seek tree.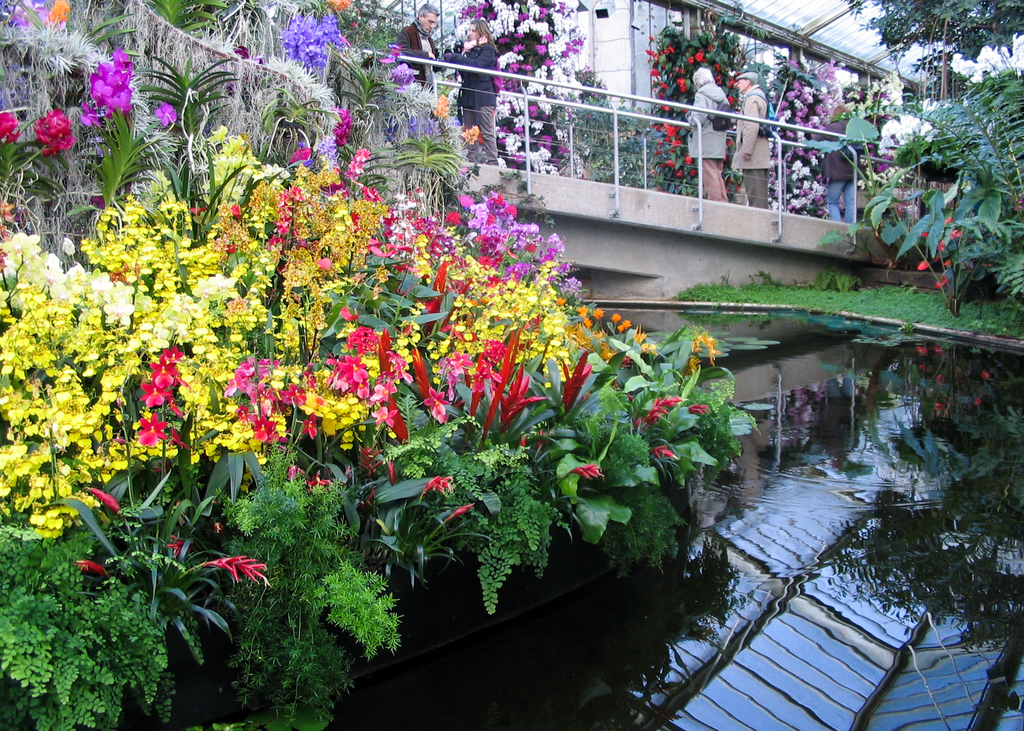
841,0,1023,111.
